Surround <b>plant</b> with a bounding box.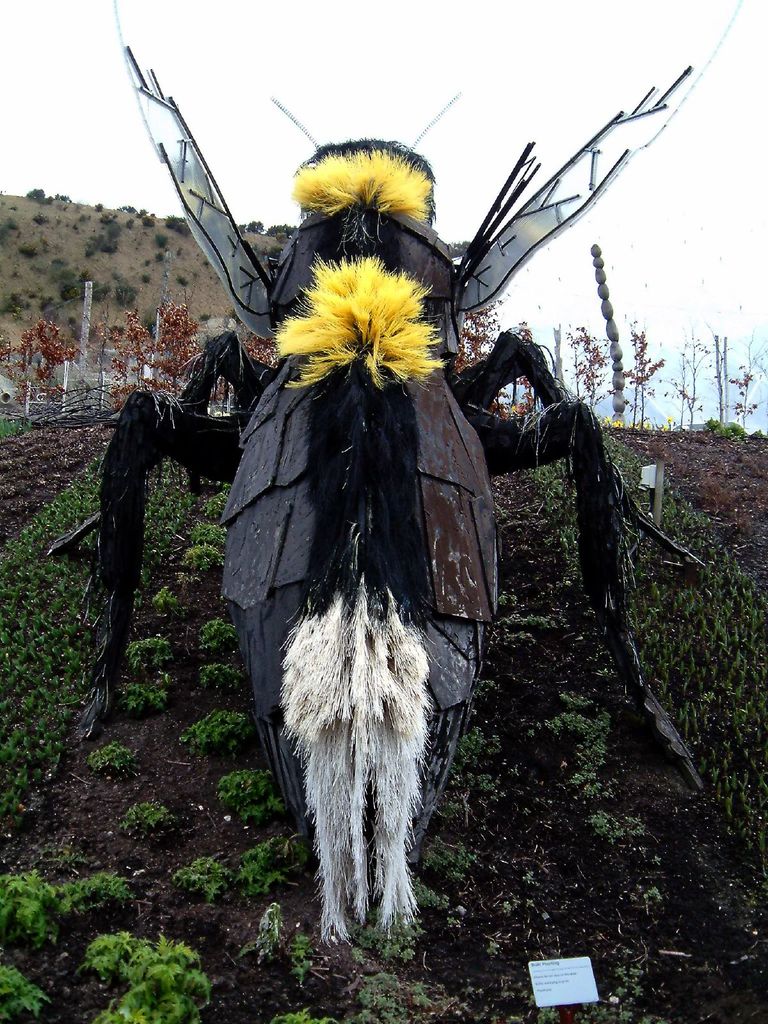
598/239/637/455.
